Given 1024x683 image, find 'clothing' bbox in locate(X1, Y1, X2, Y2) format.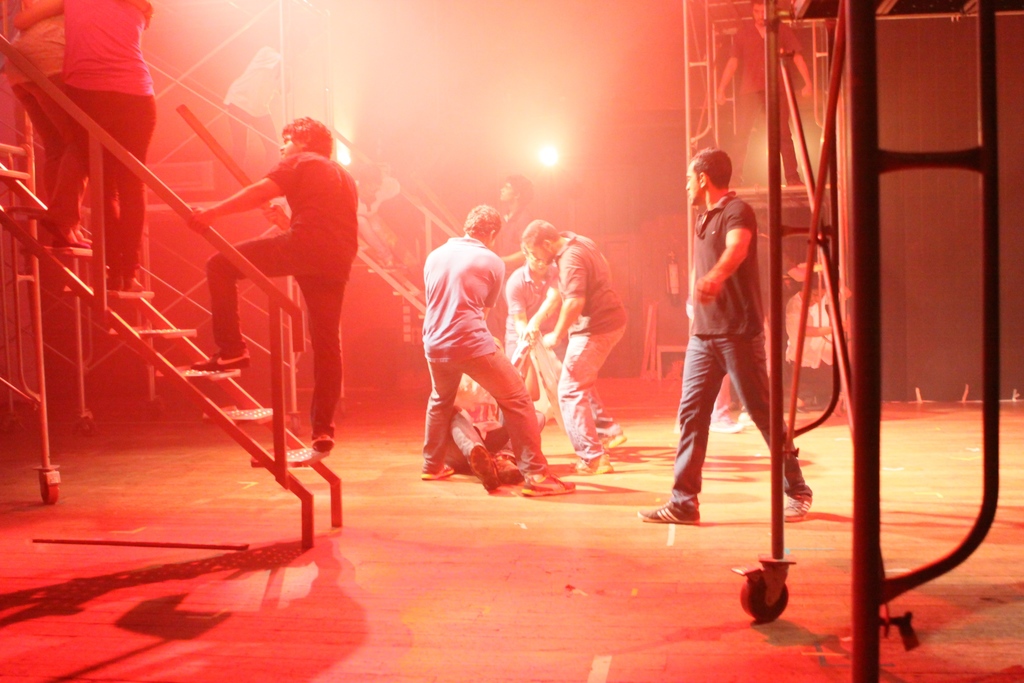
locate(65, 2, 159, 282).
